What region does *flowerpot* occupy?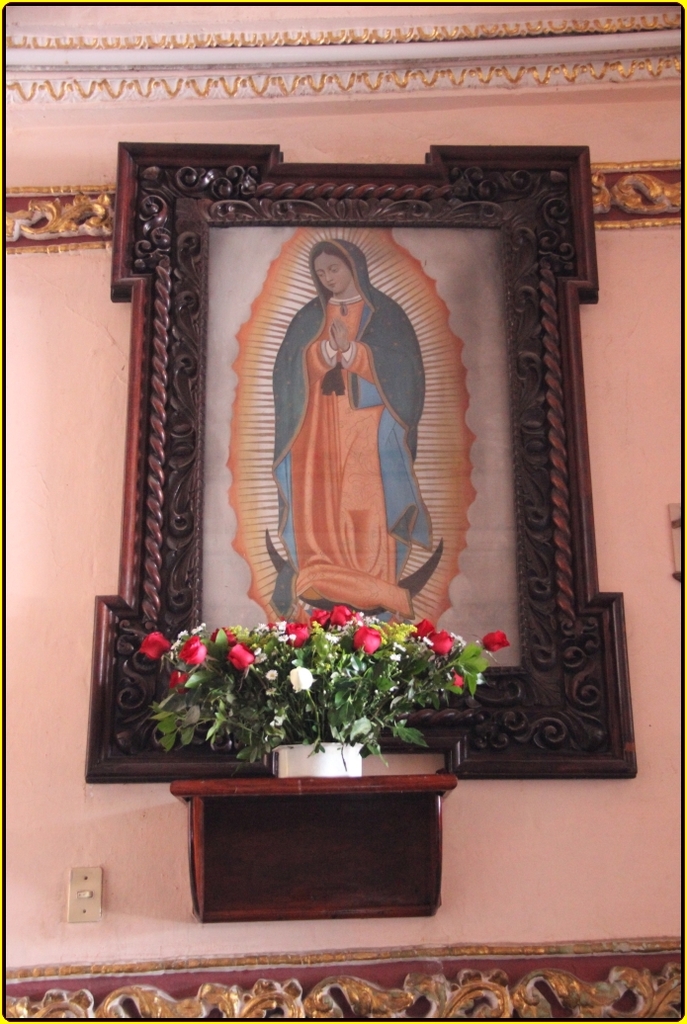
<bbox>182, 758, 453, 922</bbox>.
